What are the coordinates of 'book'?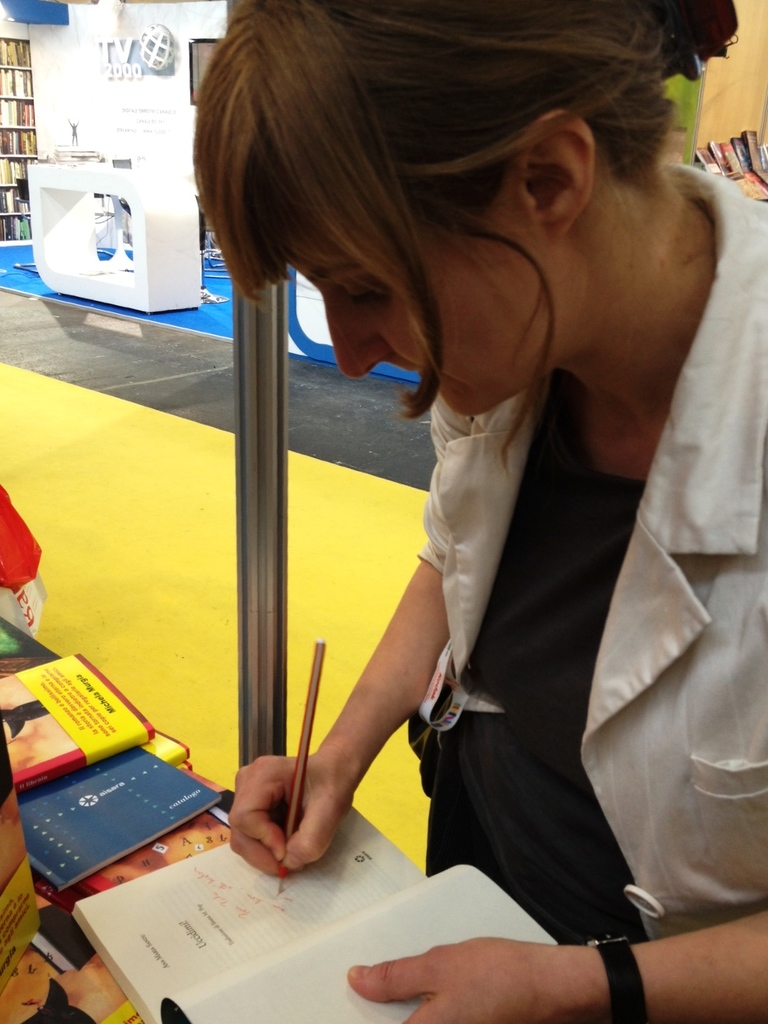
70:802:560:1023.
